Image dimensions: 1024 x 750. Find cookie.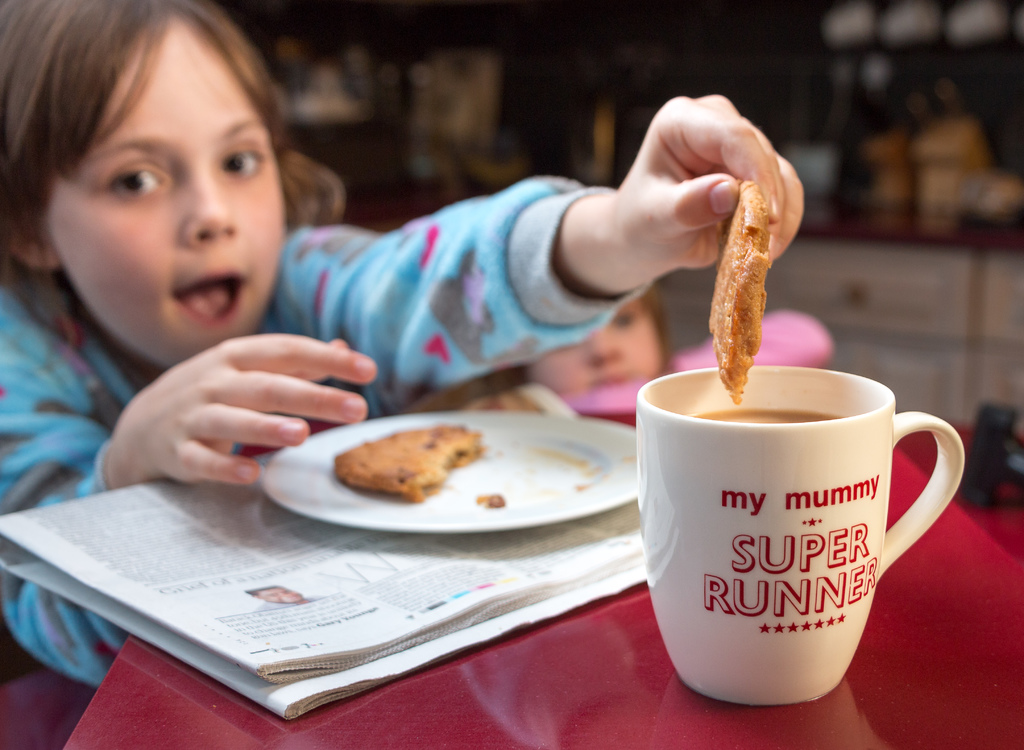
bbox=(703, 176, 775, 406).
